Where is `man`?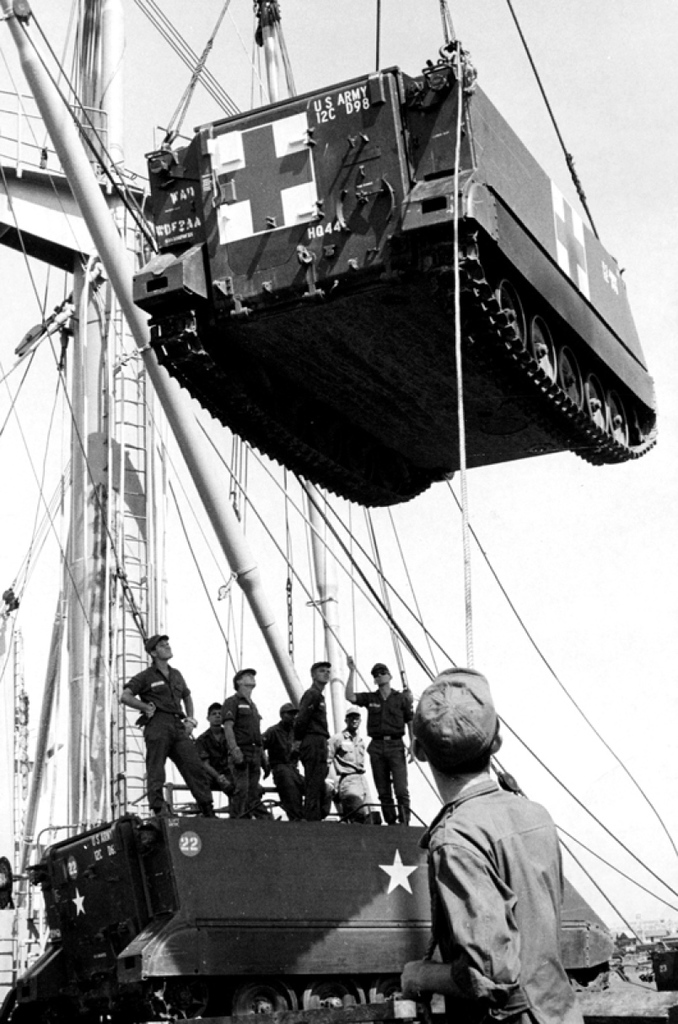
pyautogui.locateOnScreen(336, 651, 411, 833).
